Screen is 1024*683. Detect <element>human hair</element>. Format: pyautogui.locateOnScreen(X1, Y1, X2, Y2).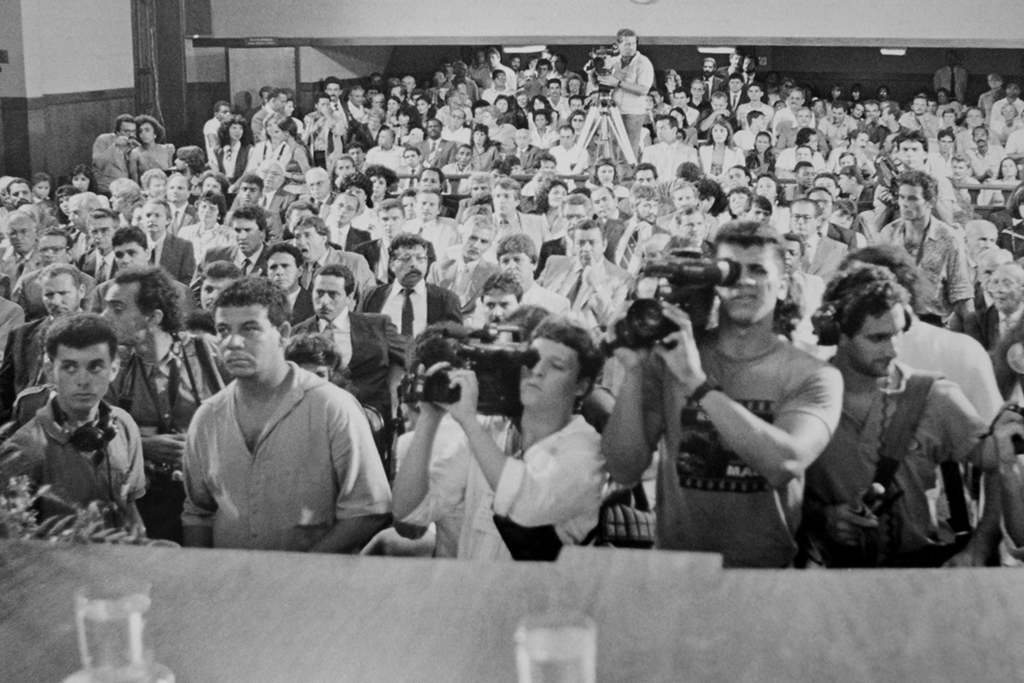
pyautogui.locateOnScreen(284, 330, 340, 367).
